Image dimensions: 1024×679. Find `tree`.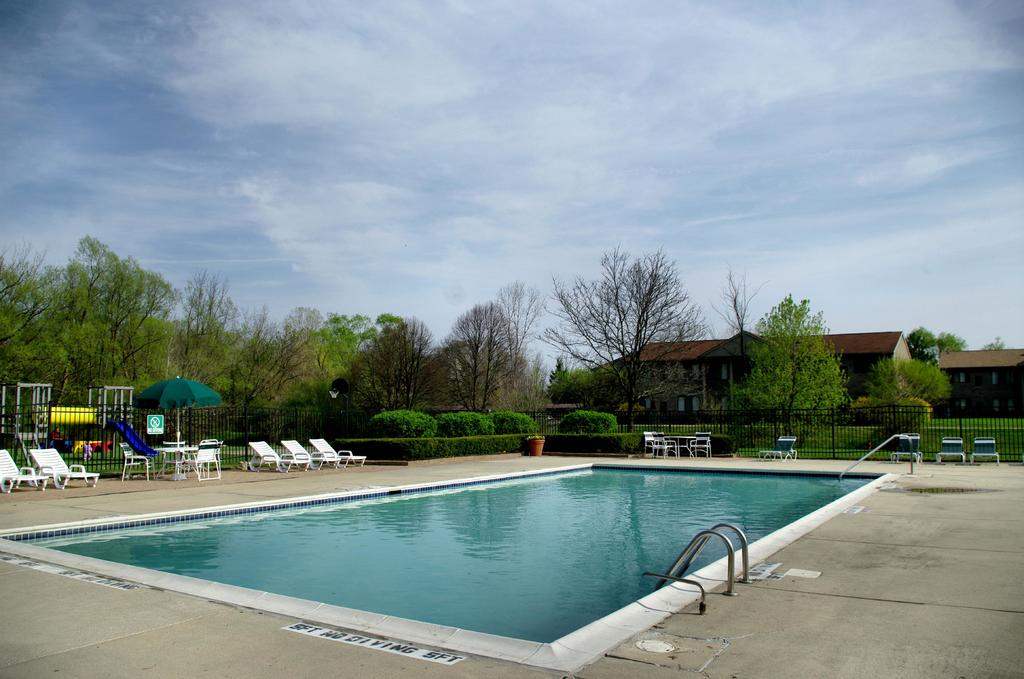
crop(442, 292, 520, 420).
